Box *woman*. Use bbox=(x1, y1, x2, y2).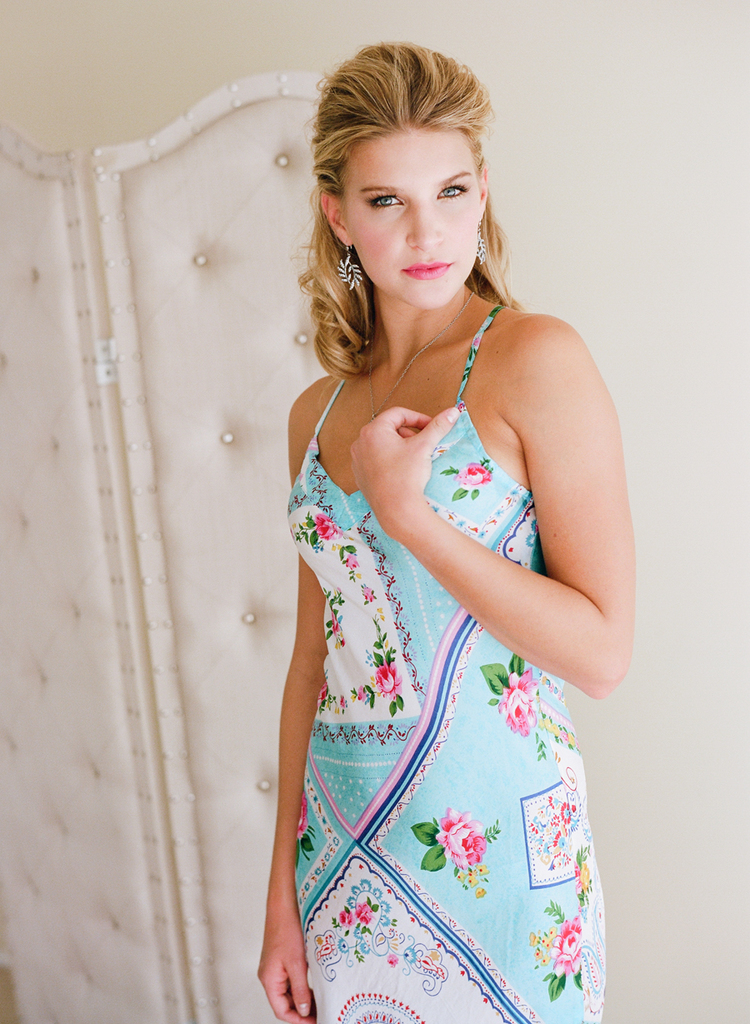
bbox=(236, 0, 641, 1023).
